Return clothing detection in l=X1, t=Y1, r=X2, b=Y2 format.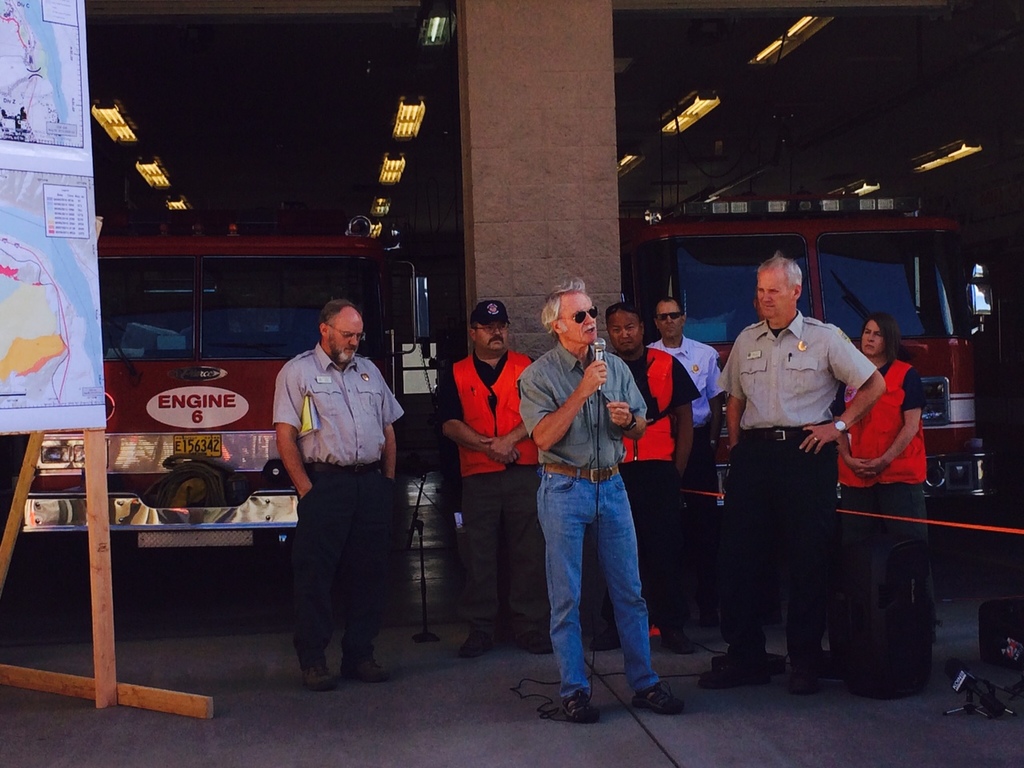
l=614, t=334, r=694, b=466.
